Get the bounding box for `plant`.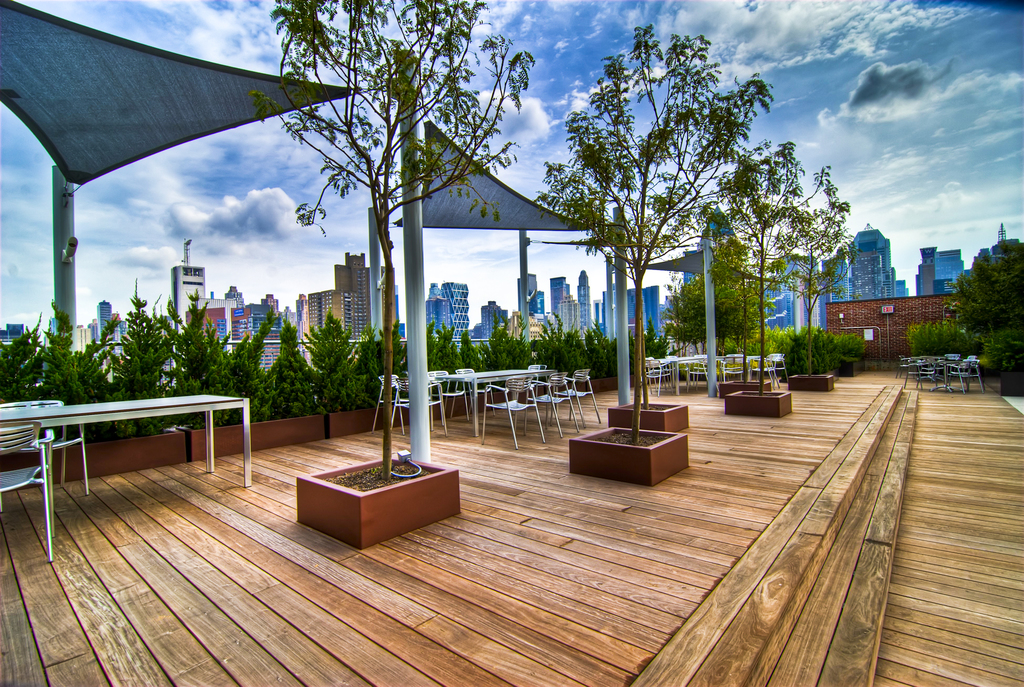
900,316,1023,386.
